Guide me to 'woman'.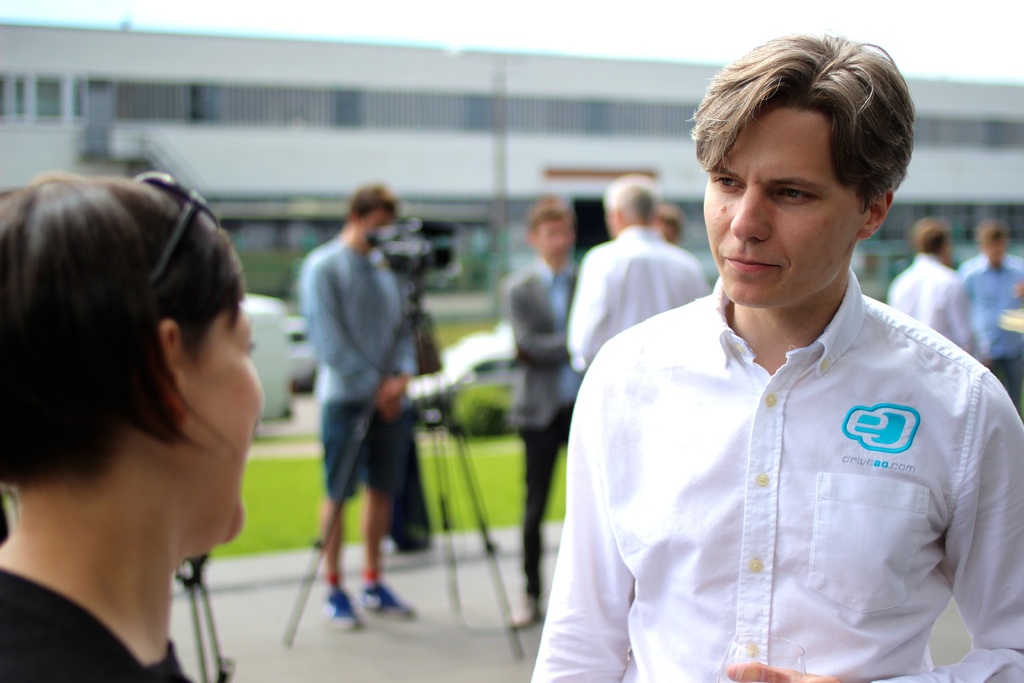
Guidance: [x1=12, y1=156, x2=355, y2=682].
